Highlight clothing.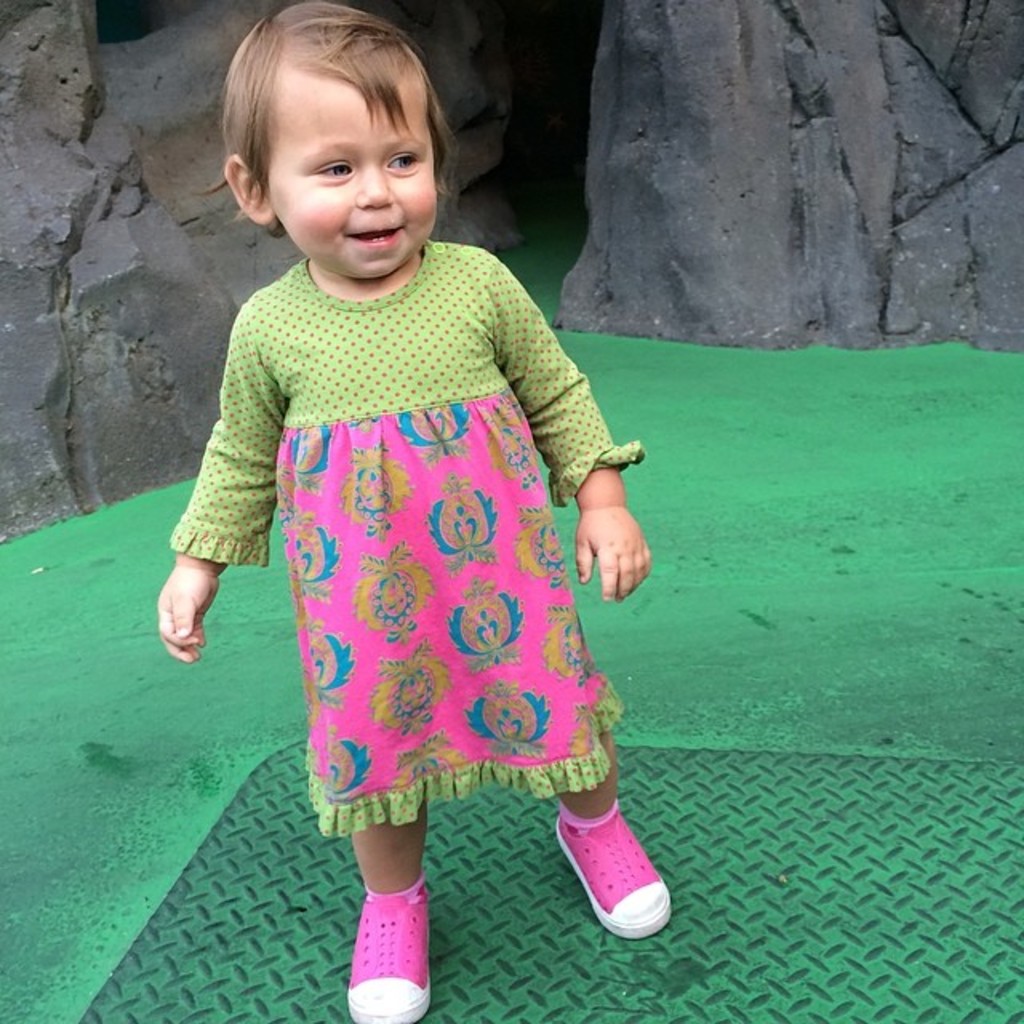
Highlighted region: {"x1": 168, "y1": 216, "x2": 648, "y2": 835}.
